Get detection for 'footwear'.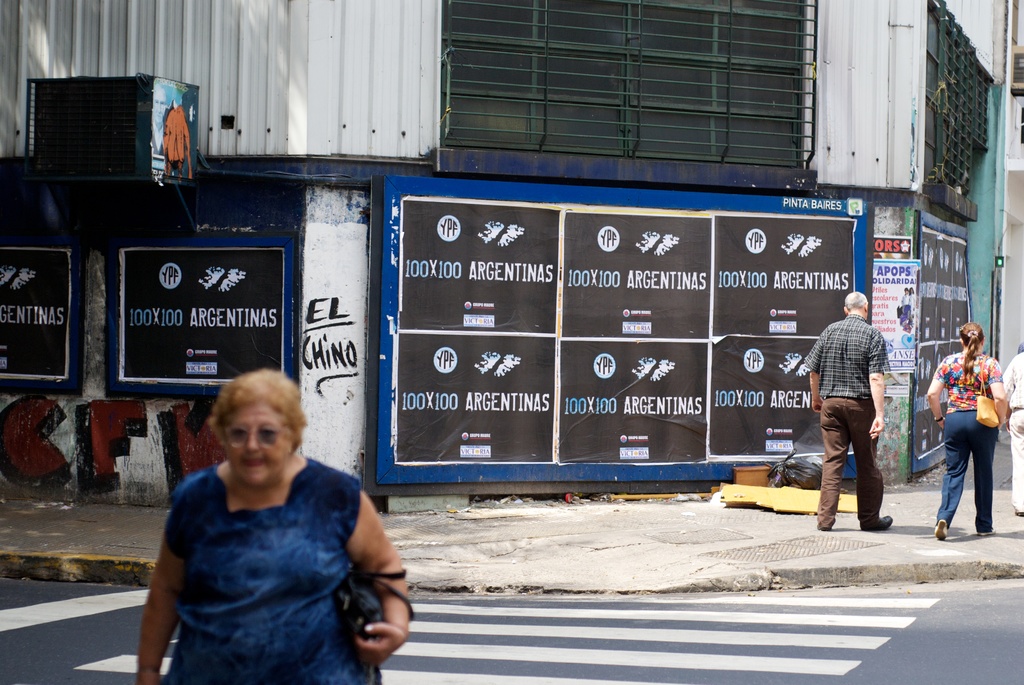
Detection: [977, 524, 995, 536].
